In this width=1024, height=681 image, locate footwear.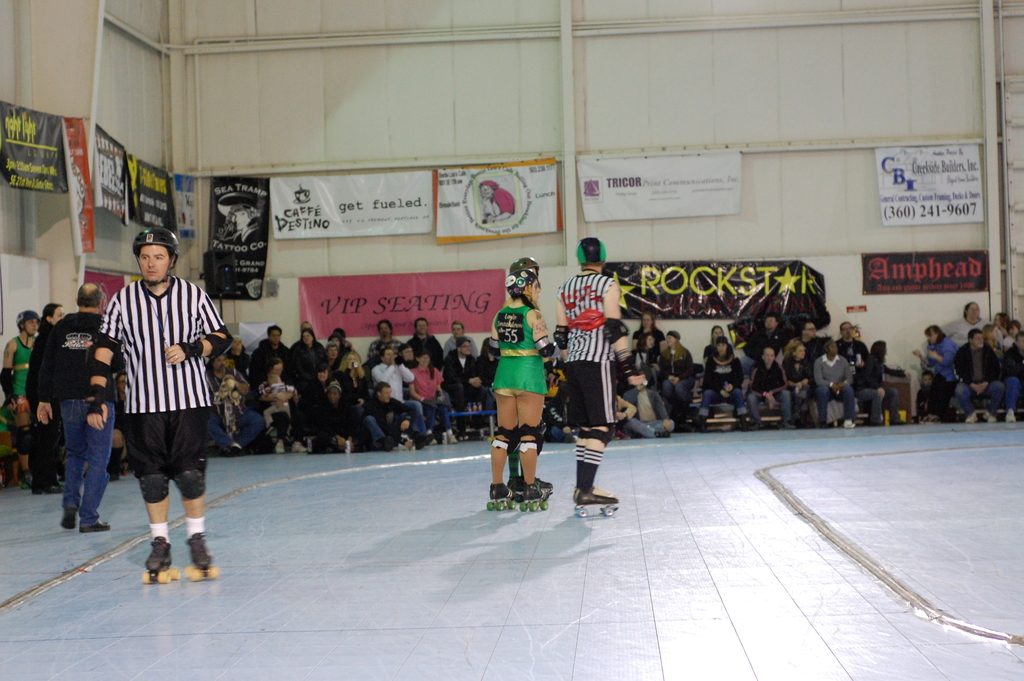
Bounding box: [left=31, top=478, right=72, bottom=492].
